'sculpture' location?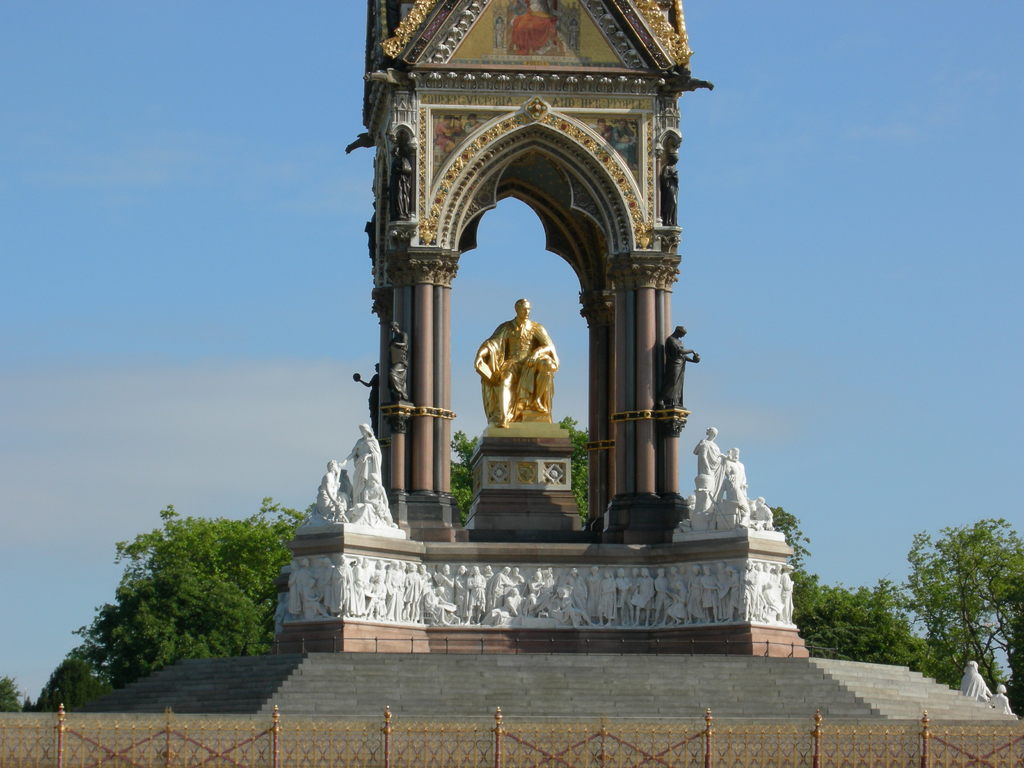
<region>304, 574, 331, 618</region>
